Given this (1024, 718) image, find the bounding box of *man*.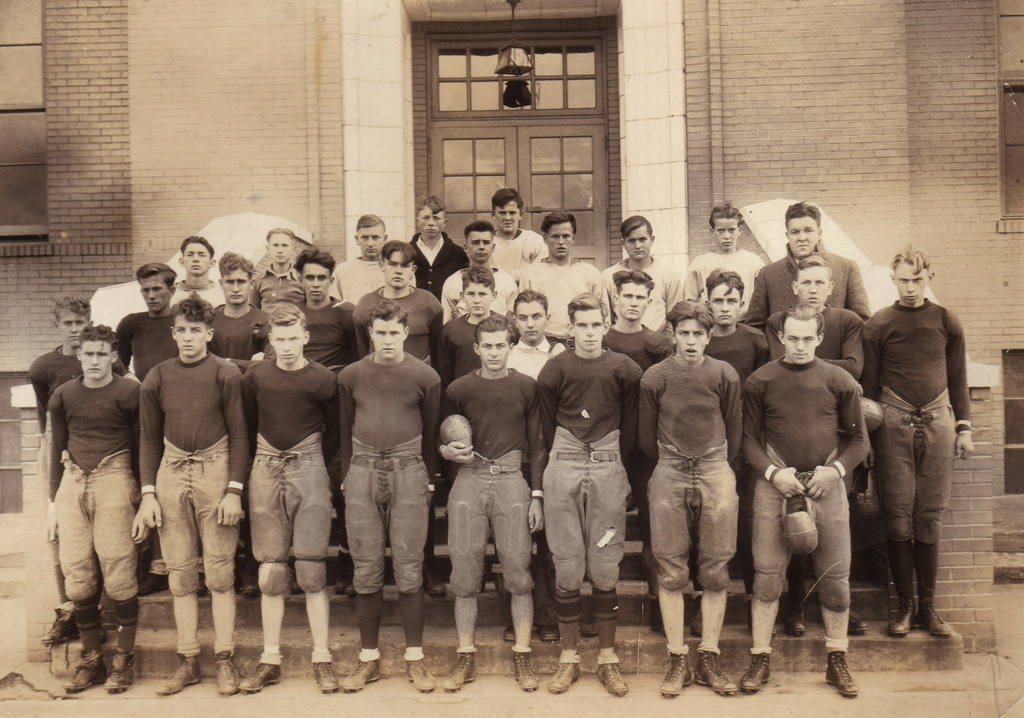
20, 290, 138, 646.
